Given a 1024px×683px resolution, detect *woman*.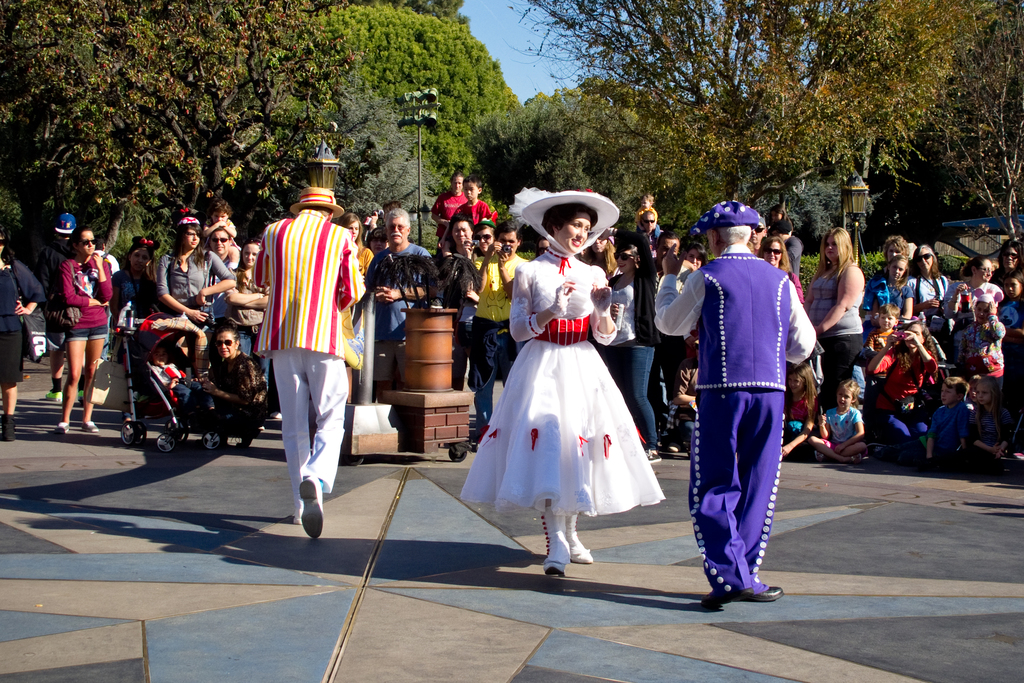
(x1=50, y1=220, x2=113, y2=436).
